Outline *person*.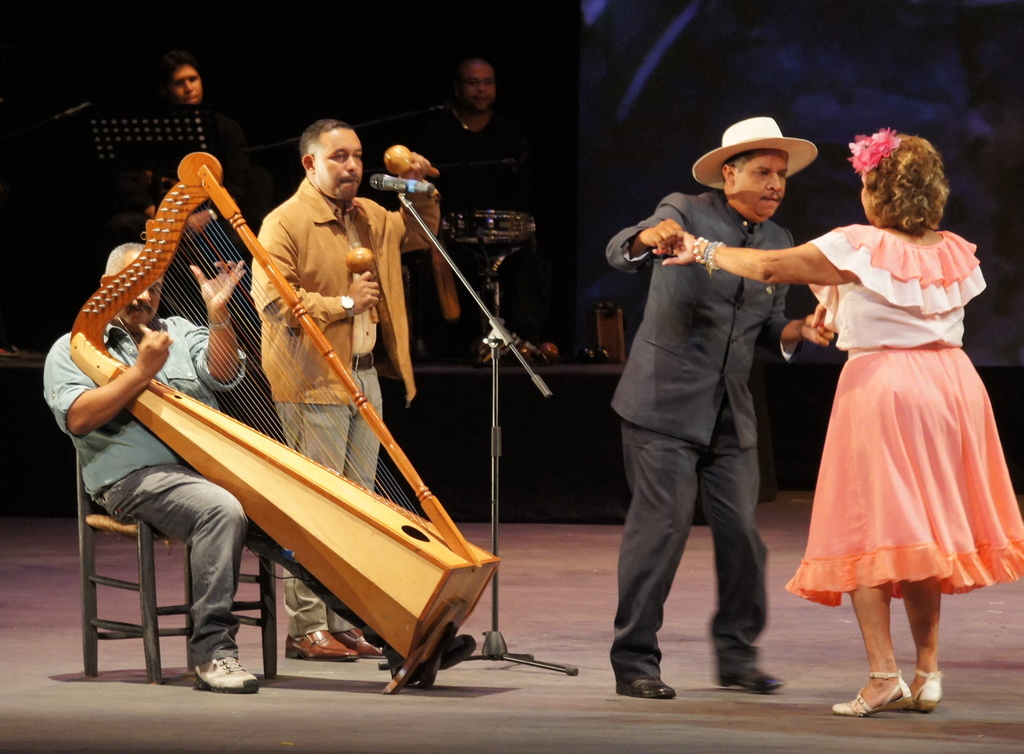
Outline: [left=250, top=111, right=447, bottom=657].
